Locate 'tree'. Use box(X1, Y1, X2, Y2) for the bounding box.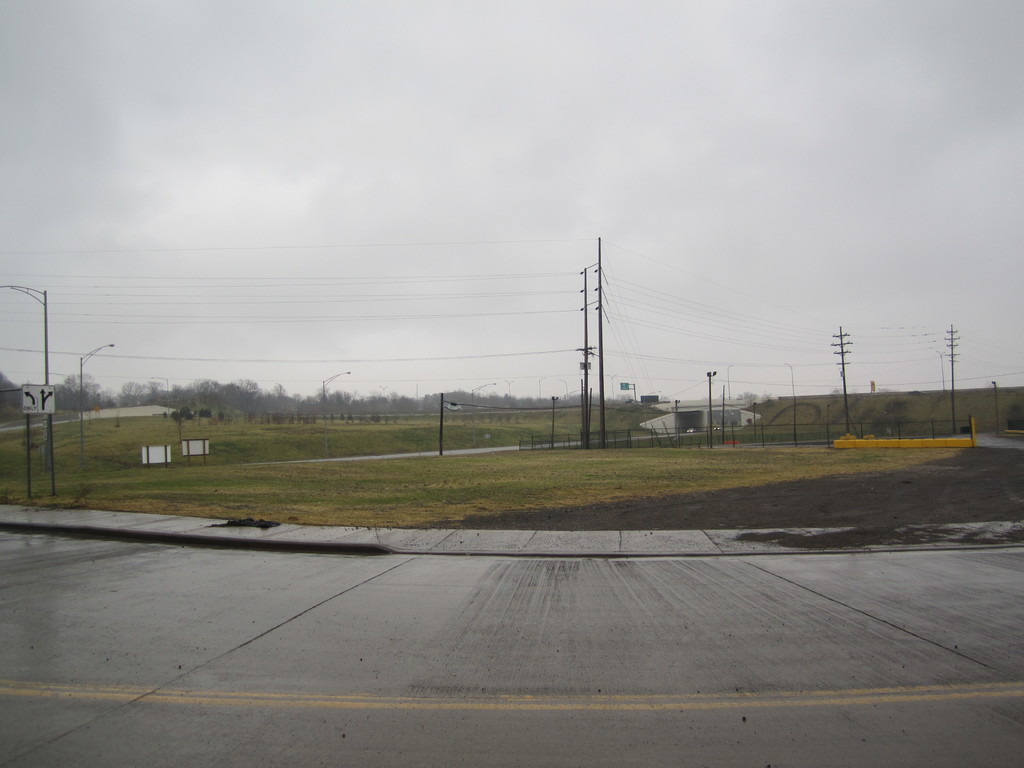
box(52, 368, 111, 419).
